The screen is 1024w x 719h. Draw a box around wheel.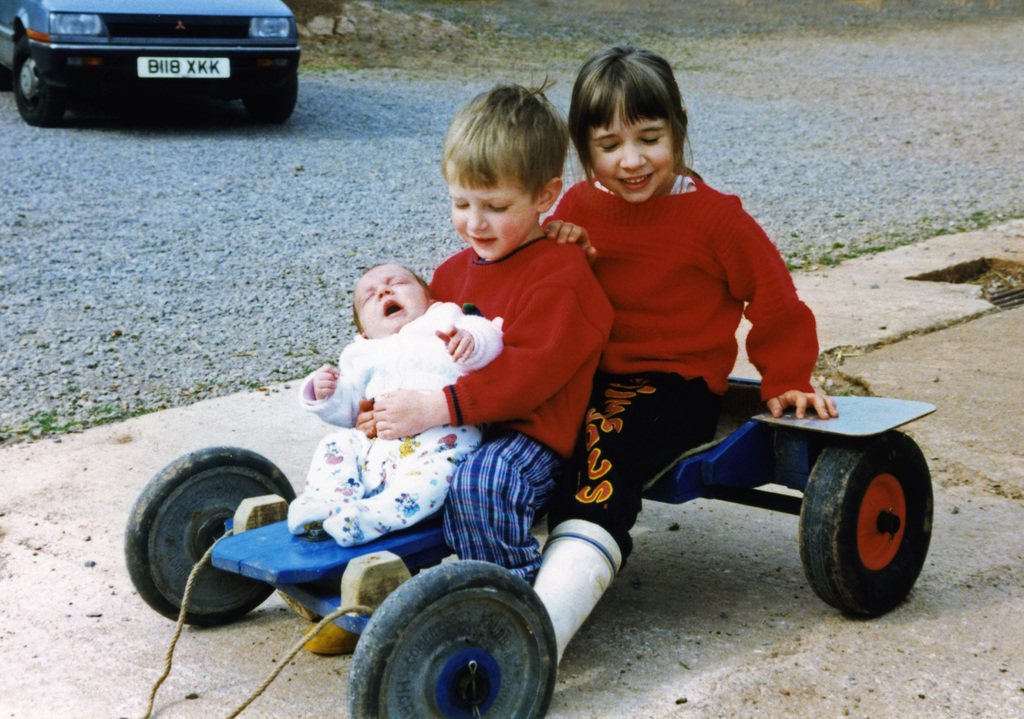
bbox(345, 559, 563, 718).
